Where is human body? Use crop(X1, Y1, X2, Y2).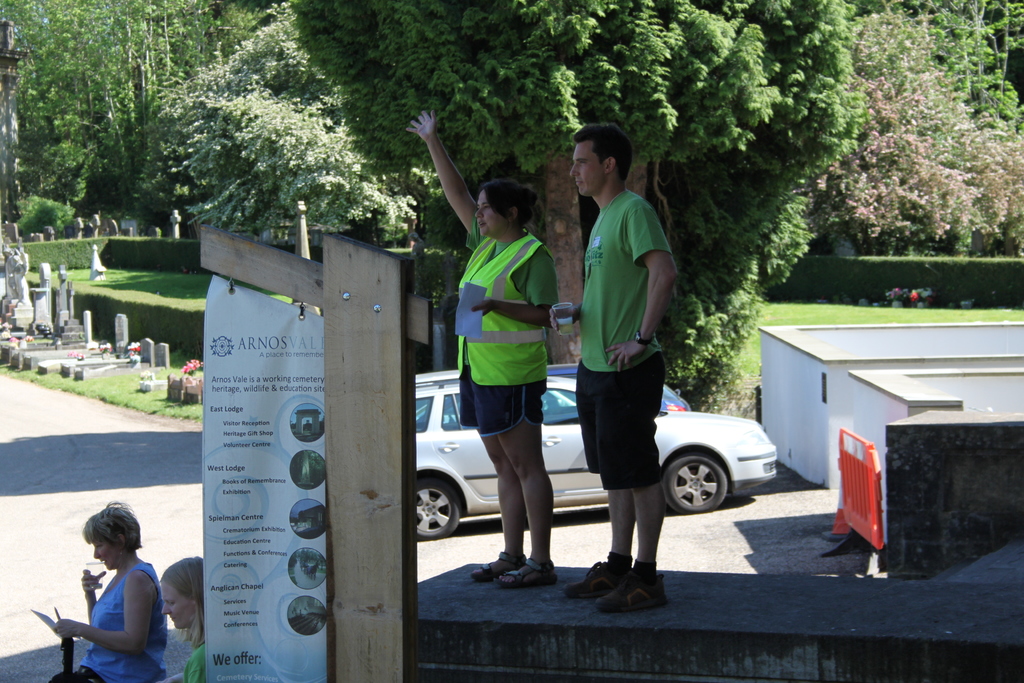
crop(180, 630, 212, 682).
